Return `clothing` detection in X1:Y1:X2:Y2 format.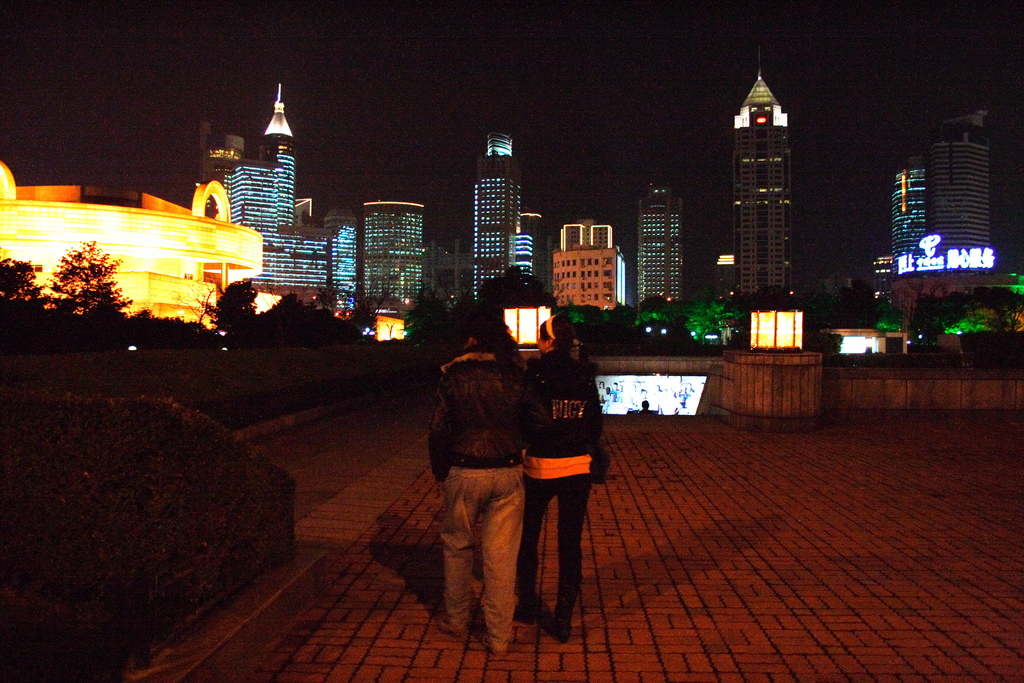
429:317:538:636.
